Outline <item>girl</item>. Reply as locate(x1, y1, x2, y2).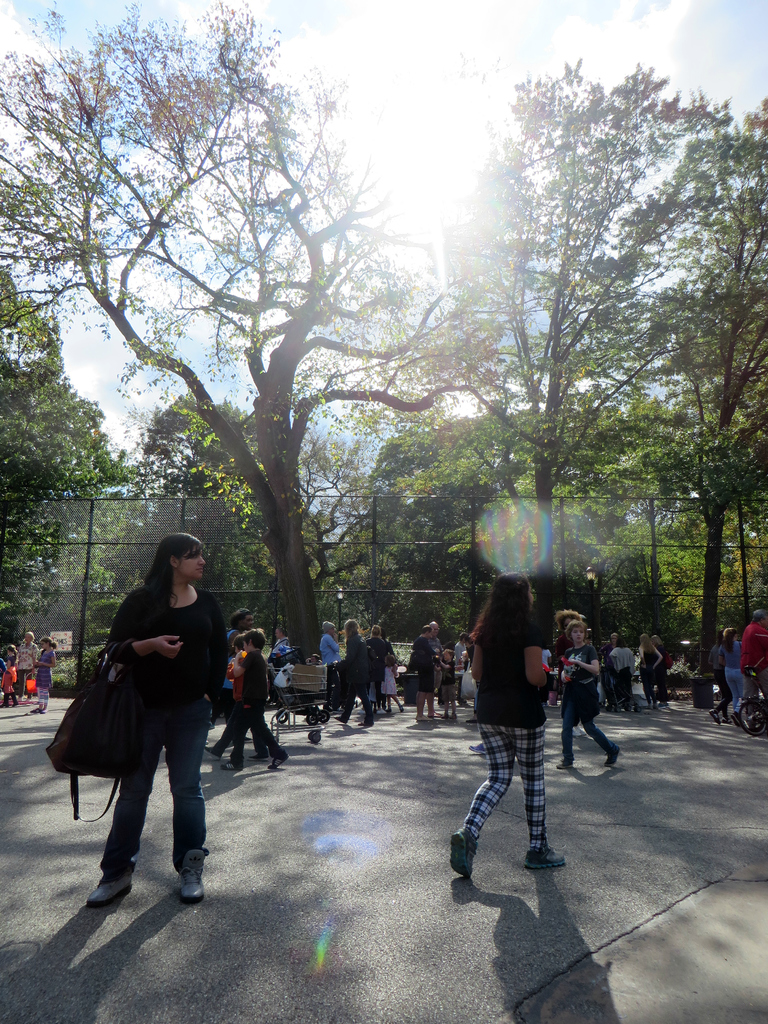
locate(26, 634, 58, 716).
